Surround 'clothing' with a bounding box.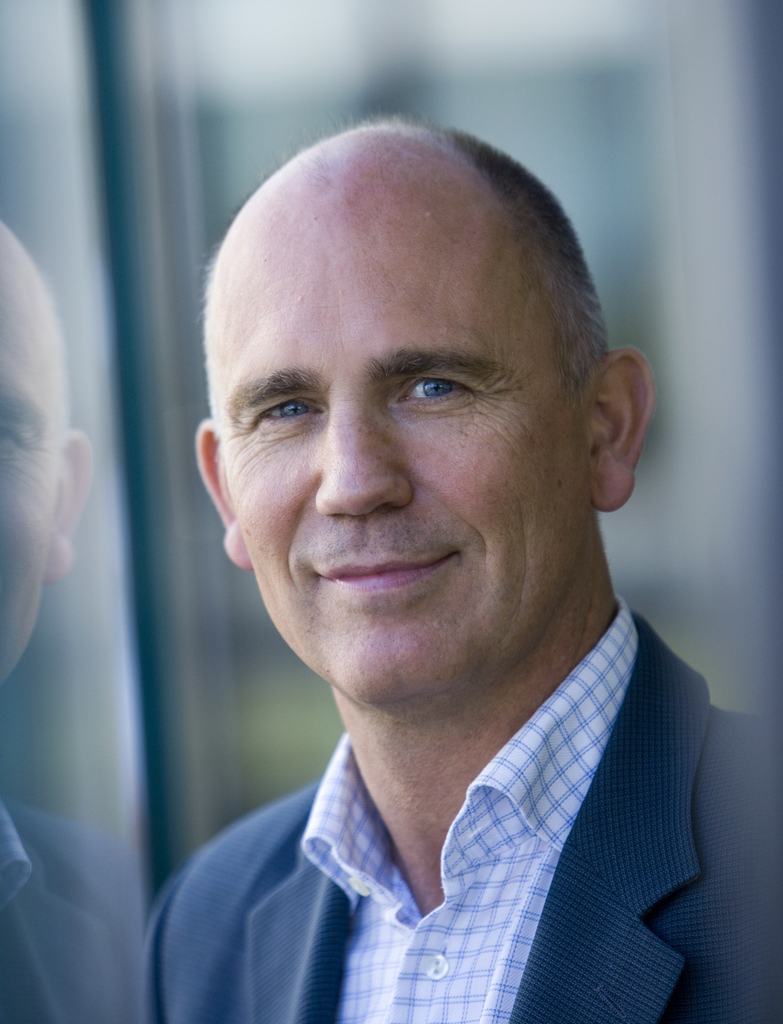
(127, 607, 762, 1010).
